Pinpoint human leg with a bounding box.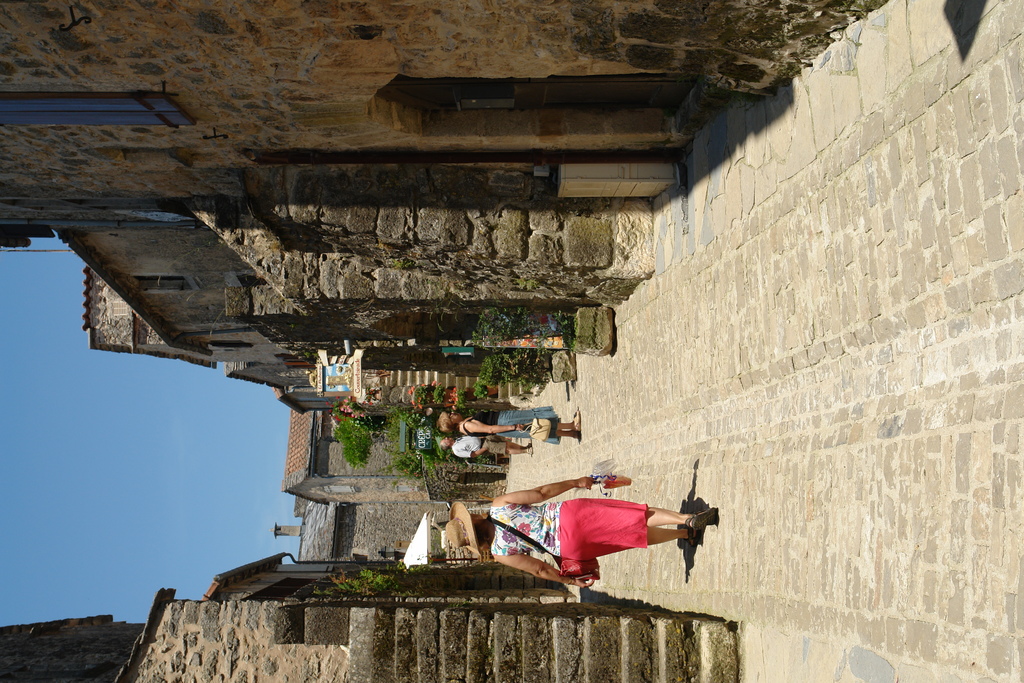
{"left": 477, "top": 438, "right": 535, "bottom": 461}.
